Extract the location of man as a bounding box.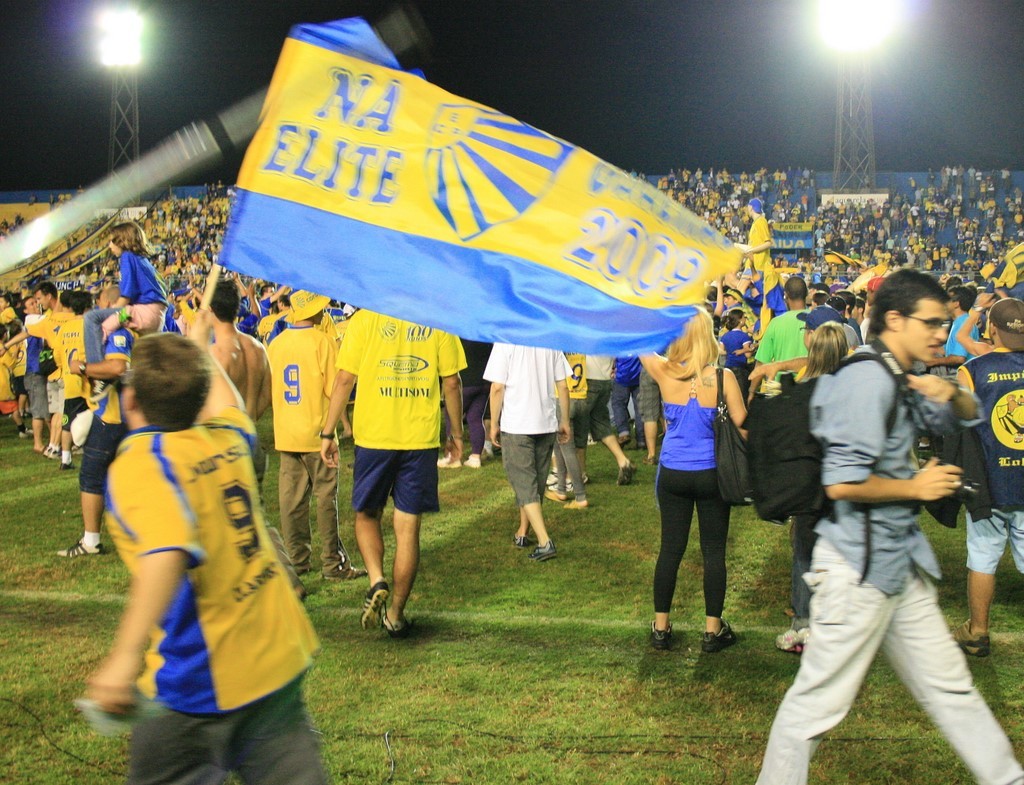
detection(612, 351, 645, 441).
